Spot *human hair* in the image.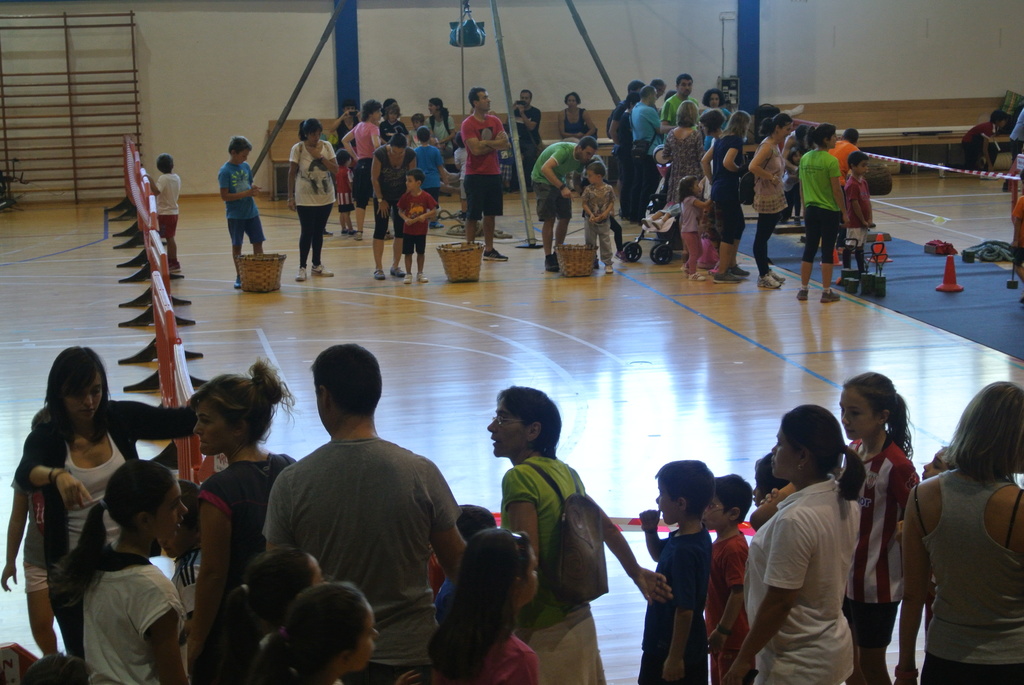
*human hair* found at box(156, 154, 173, 172).
